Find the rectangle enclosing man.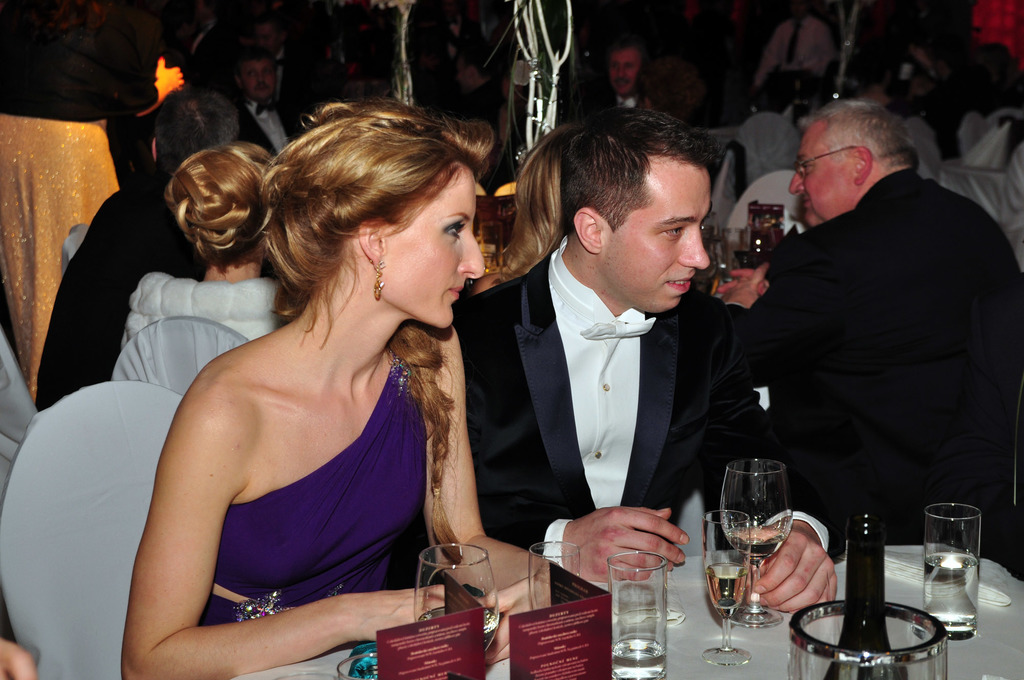
[left=753, top=0, right=836, bottom=85].
